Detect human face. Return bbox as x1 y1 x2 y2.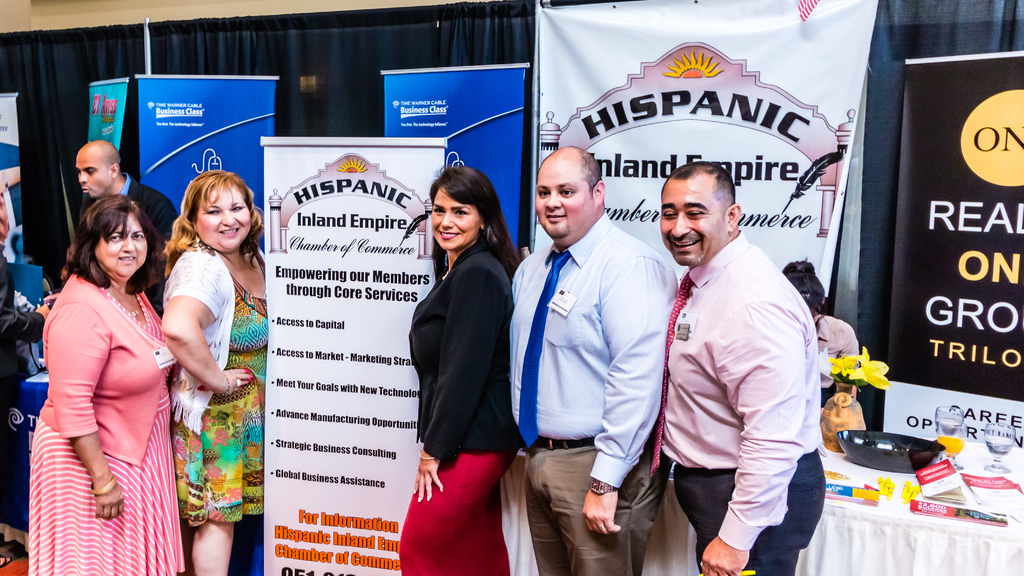
77 150 112 200.
